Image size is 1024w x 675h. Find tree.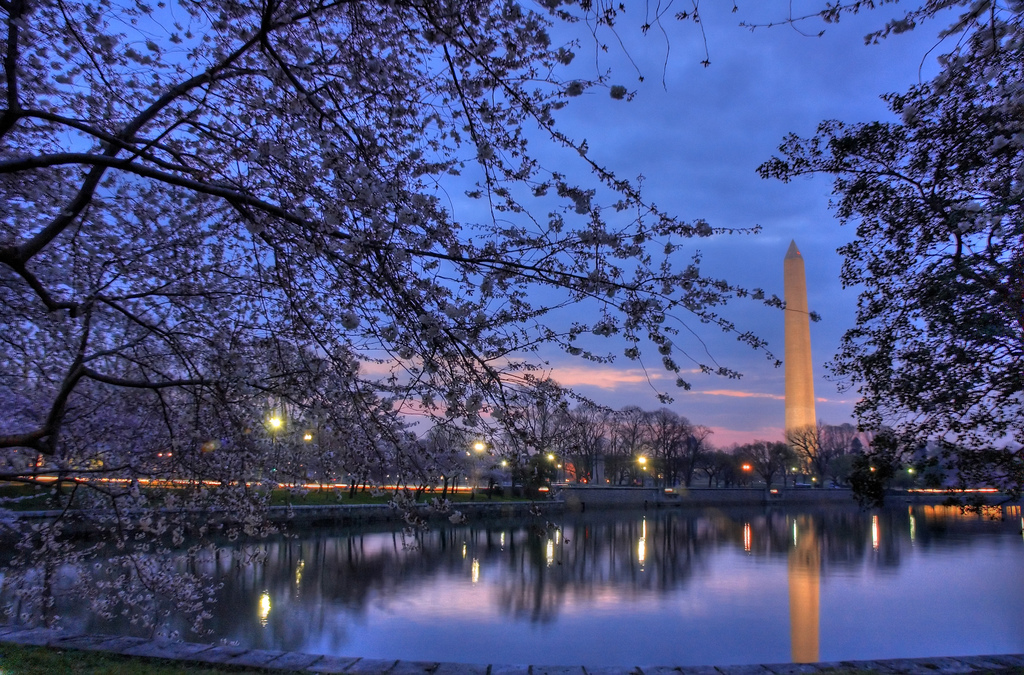
locate(756, 0, 1023, 504).
